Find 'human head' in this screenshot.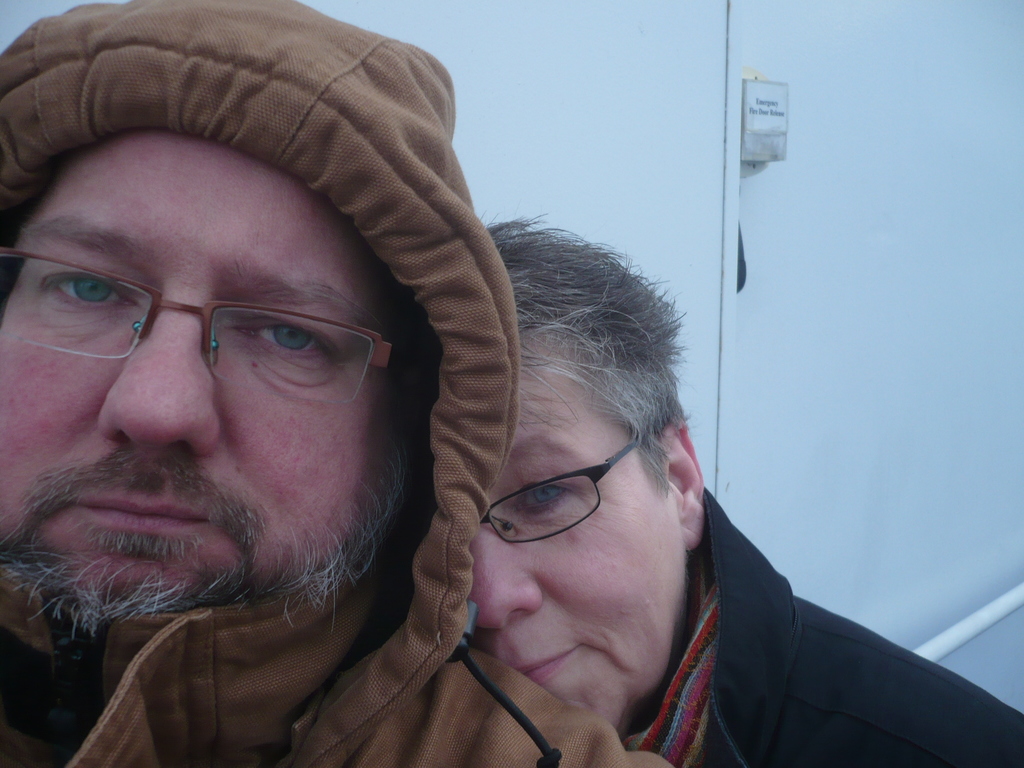
The bounding box for 'human head' is bbox=(0, 0, 528, 688).
